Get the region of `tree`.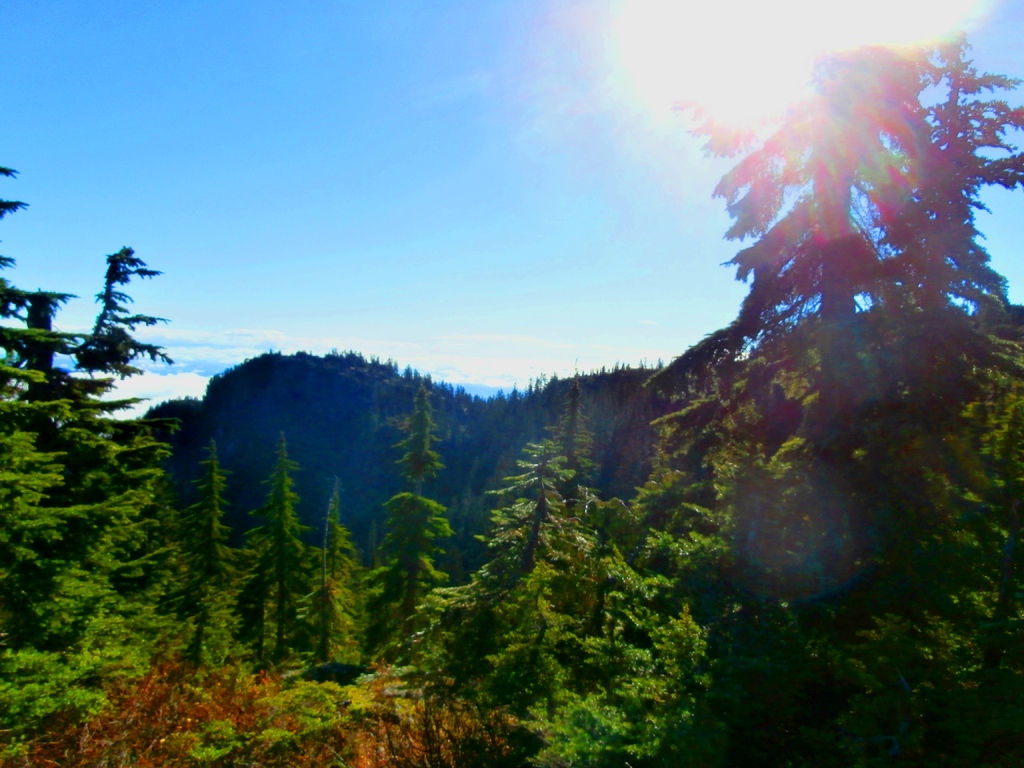
497 597 572 714.
